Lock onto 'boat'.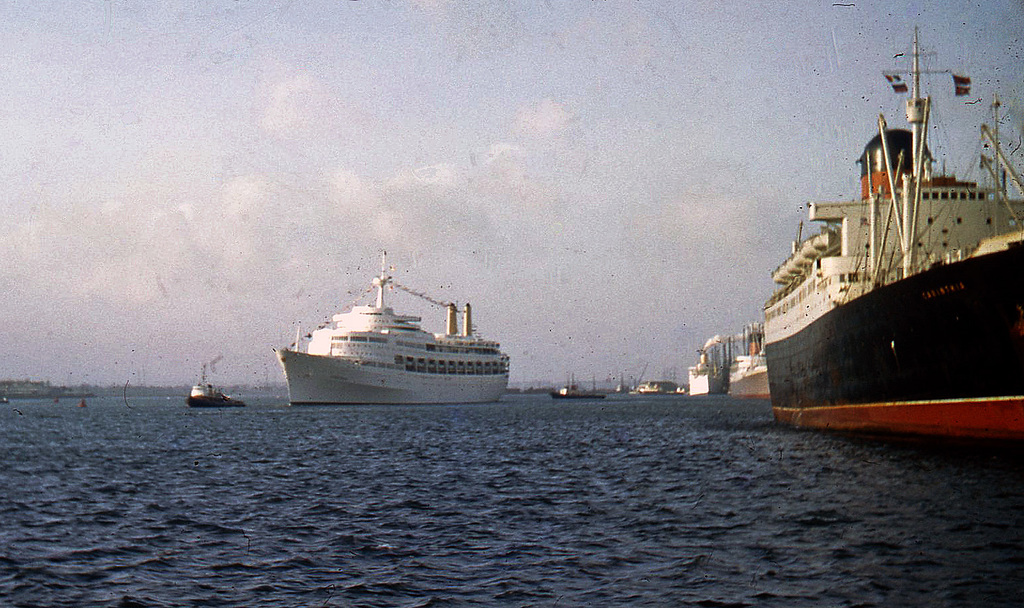
Locked: bbox(686, 338, 737, 396).
